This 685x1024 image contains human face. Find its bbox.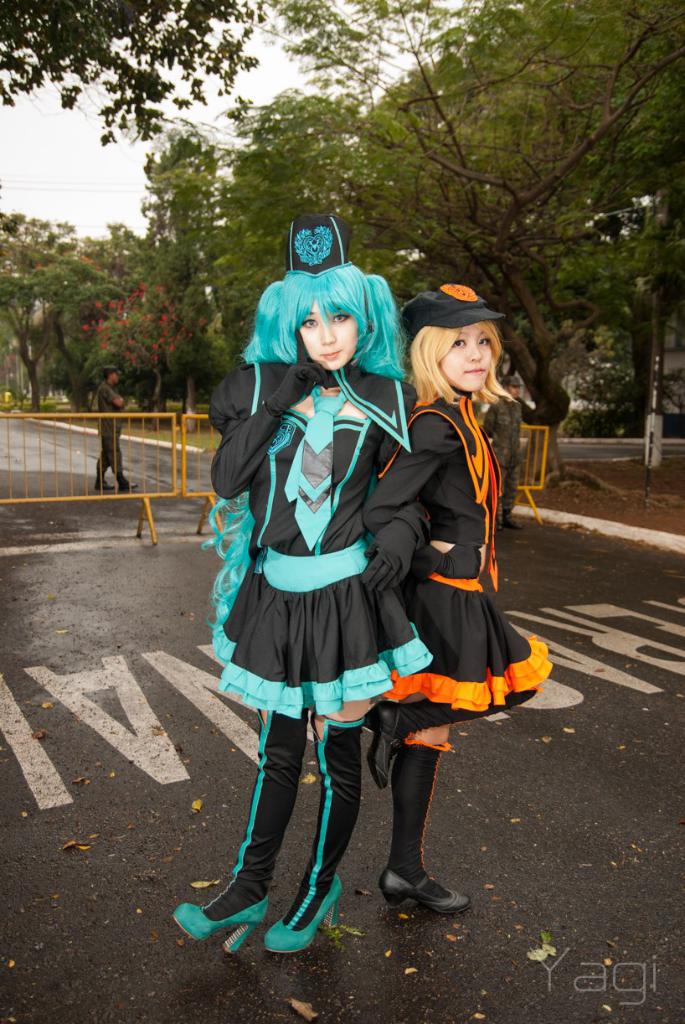
[x1=438, y1=323, x2=494, y2=391].
